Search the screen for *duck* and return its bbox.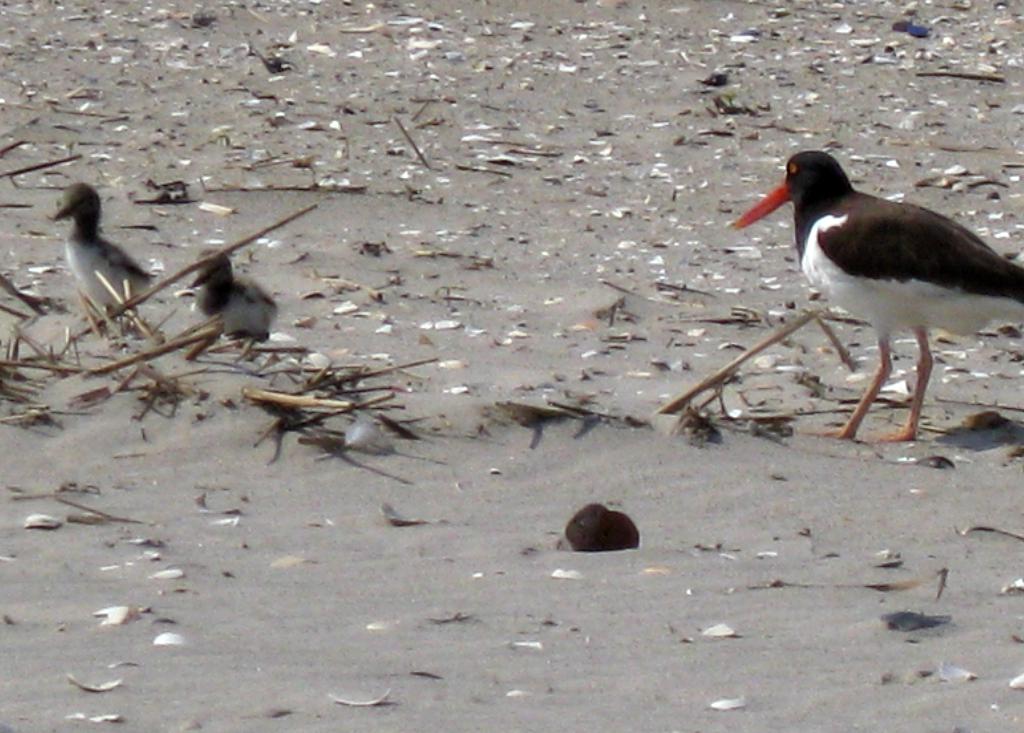
Found: <box>722,143,1023,457</box>.
